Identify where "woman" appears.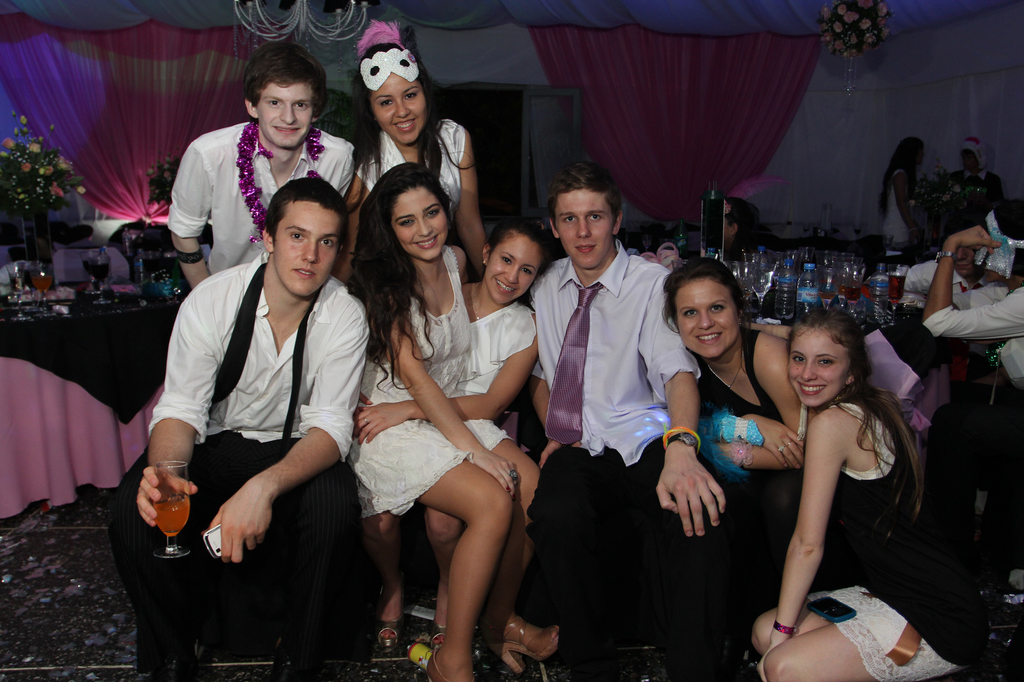
Appears at region(652, 252, 831, 611).
